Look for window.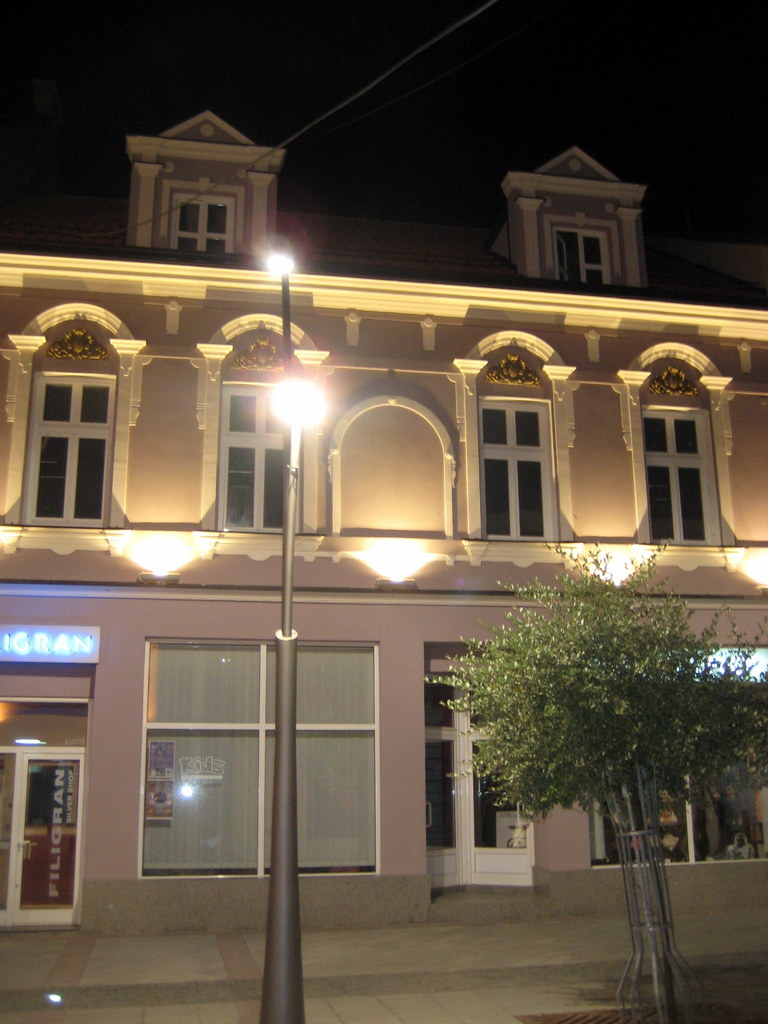
Found: select_region(479, 392, 556, 540).
